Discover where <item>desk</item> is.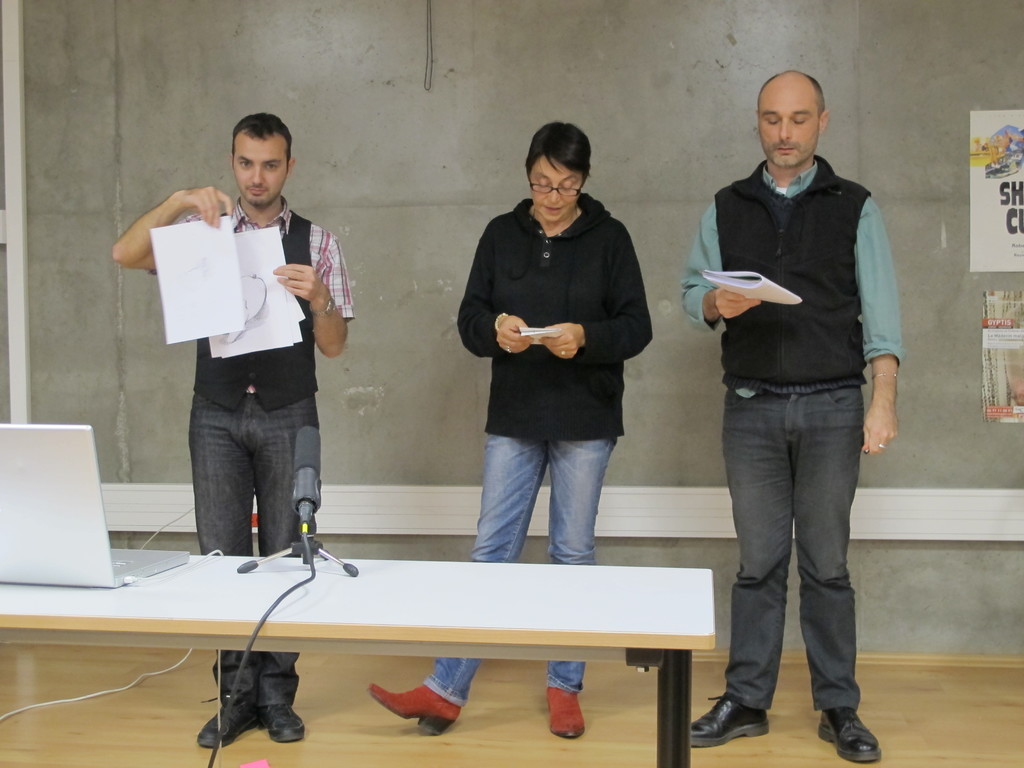
Discovered at select_region(0, 556, 712, 767).
